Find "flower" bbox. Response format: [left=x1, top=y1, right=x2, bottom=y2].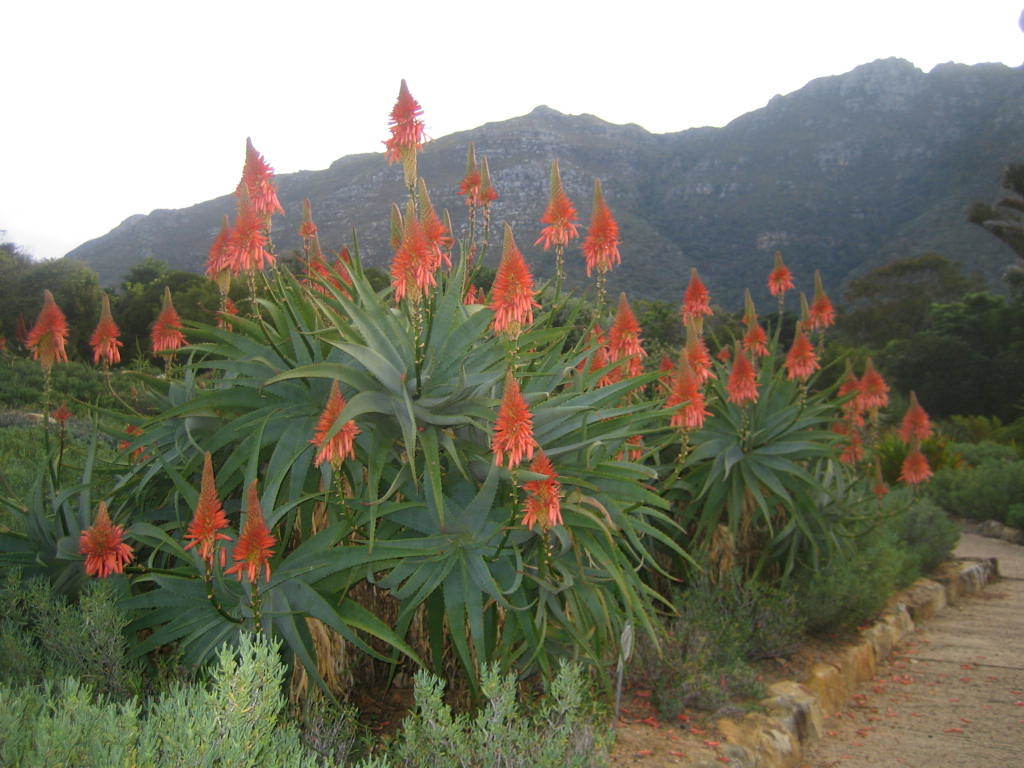
[left=674, top=349, right=706, bottom=438].
